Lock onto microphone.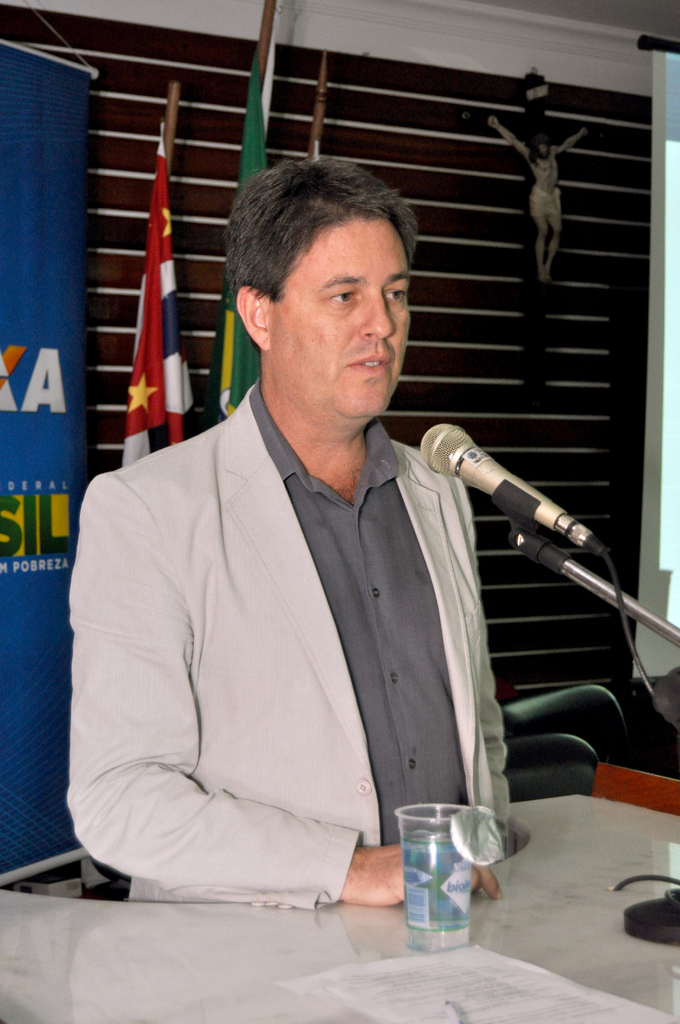
Locked: box=[414, 422, 595, 552].
